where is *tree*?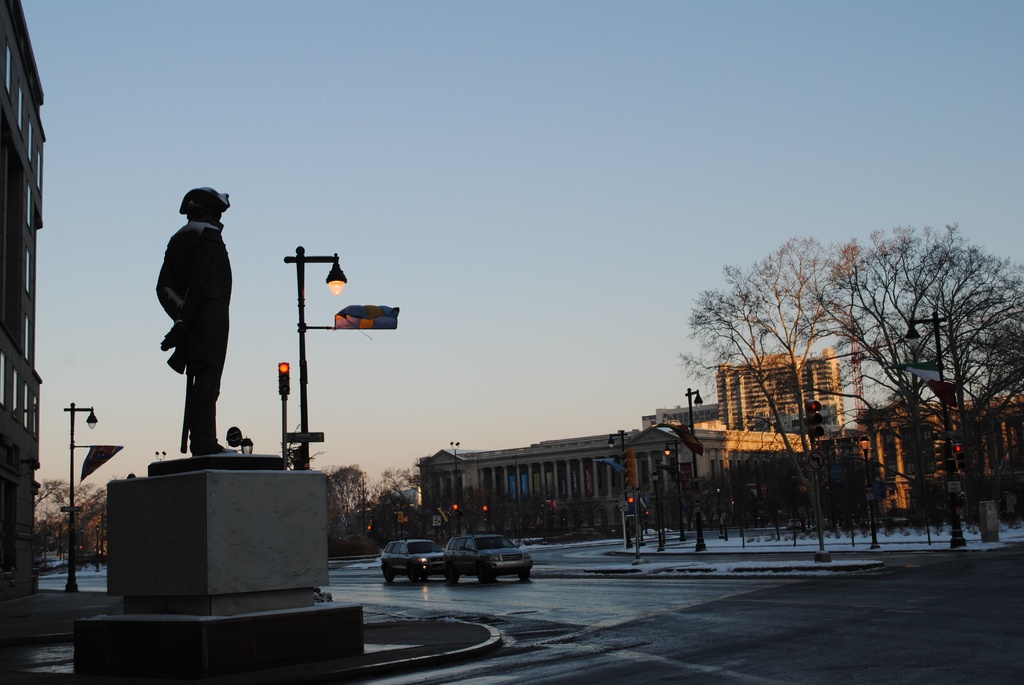
(left=323, top=457, right=365, bottom=560).
